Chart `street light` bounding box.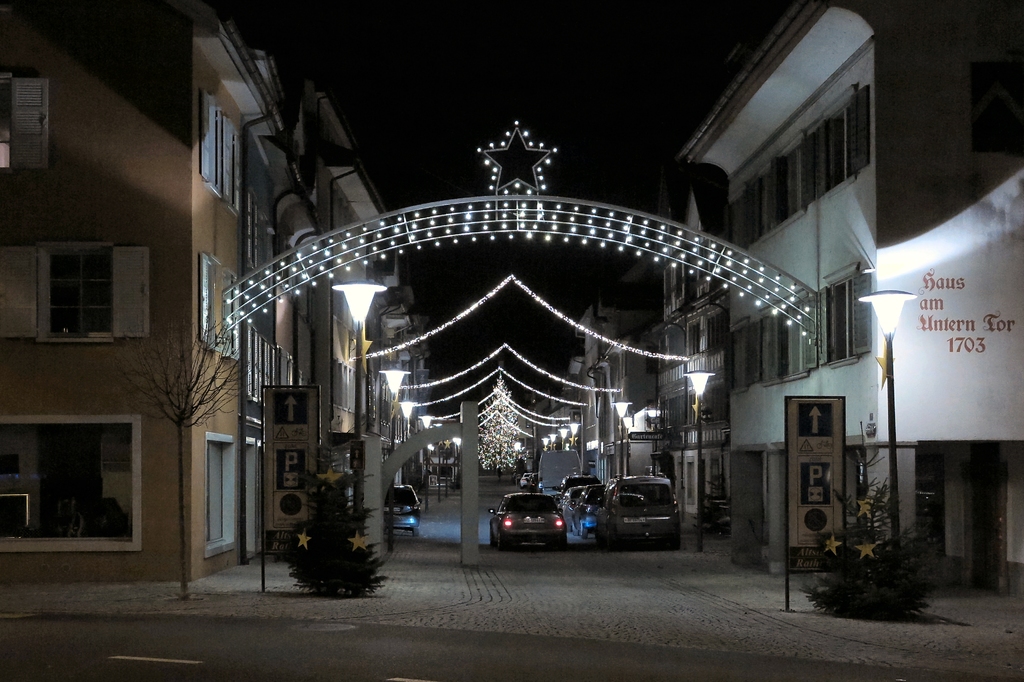
Charted: left=681, top=369, right=717, bottom=555.
